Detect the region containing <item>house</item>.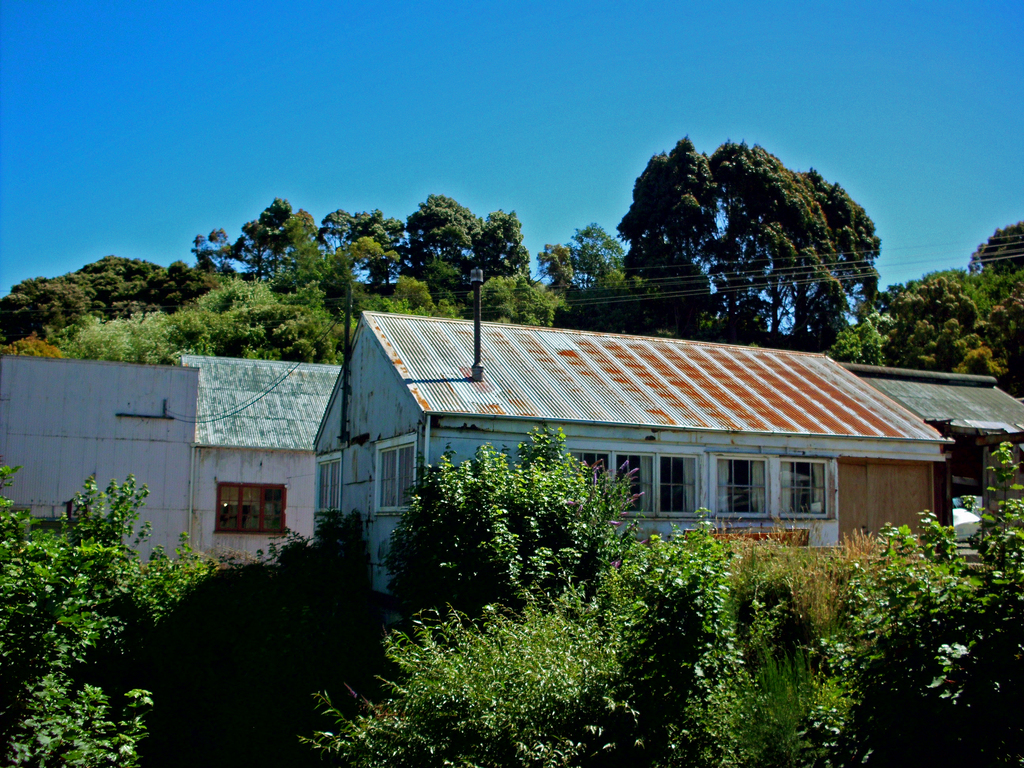
BBox(0, 345, 221, 636).
